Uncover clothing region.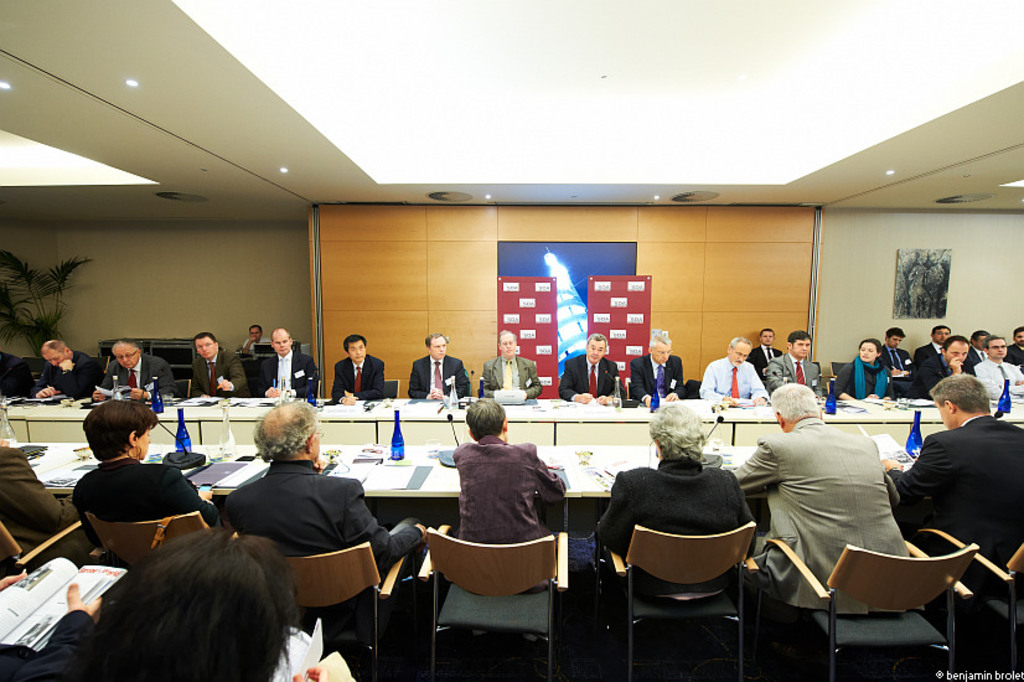
Uncovered: detection(916, 352, 967, 387).
